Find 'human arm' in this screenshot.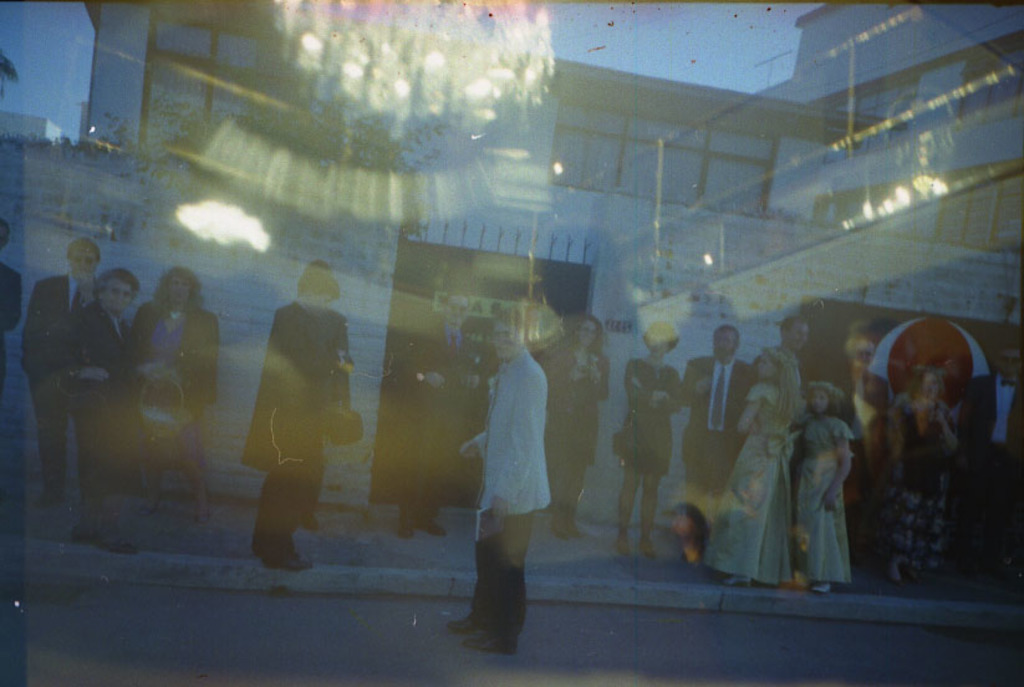
The bounding box for 'human arm' is [589, 375, 610, 411].
